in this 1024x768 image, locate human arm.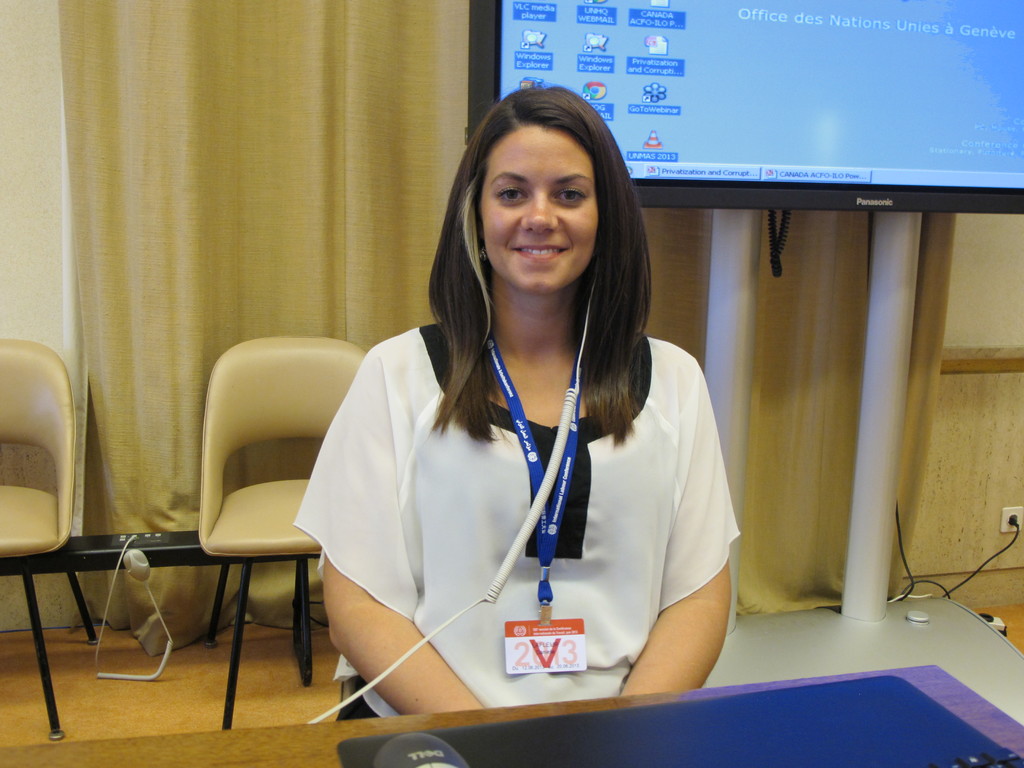
Bounding box: bbox(326, 349, 488, 714).
